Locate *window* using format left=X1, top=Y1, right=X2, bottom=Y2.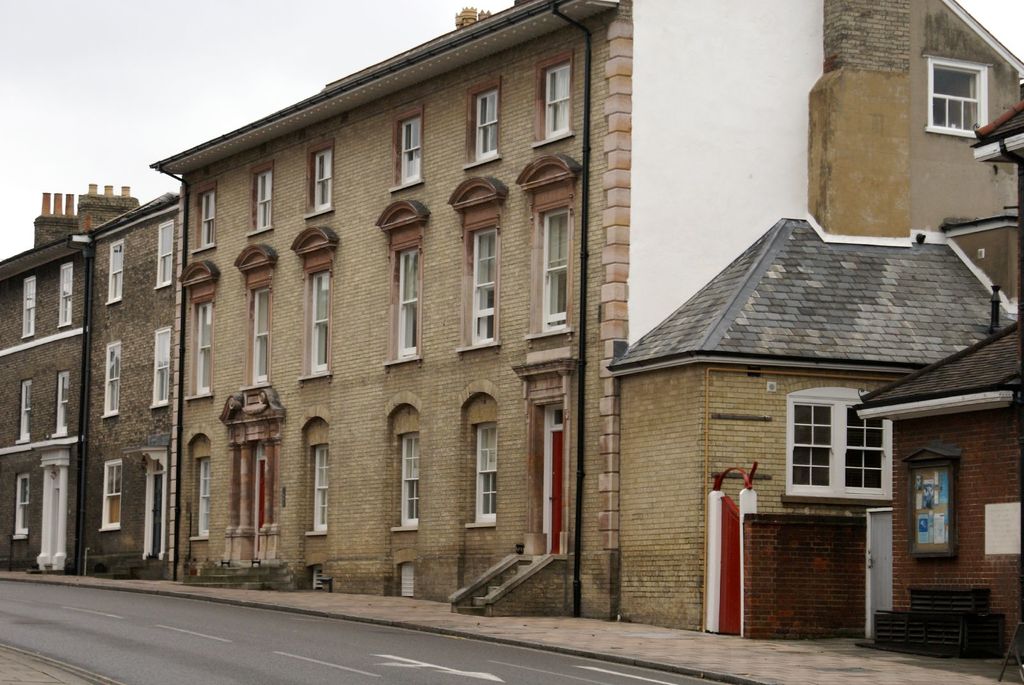
left=312, top=272, right=330, bottom=370.
